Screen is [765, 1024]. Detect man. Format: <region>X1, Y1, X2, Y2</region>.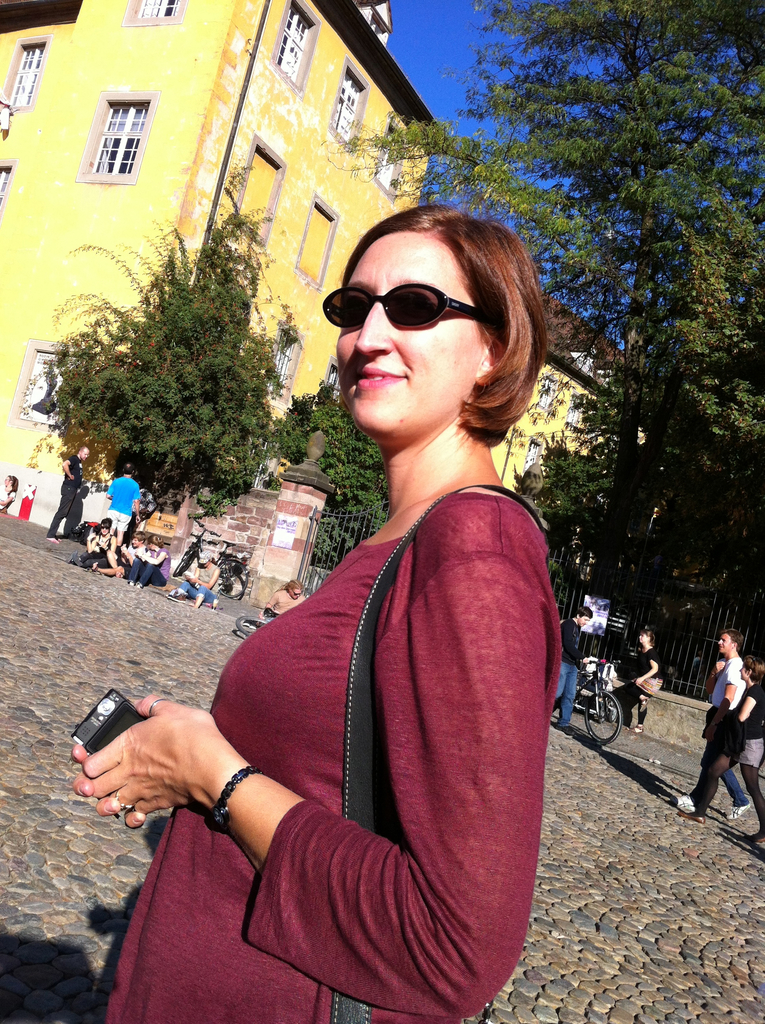
<region>707, 627, 758, 819</region>.
